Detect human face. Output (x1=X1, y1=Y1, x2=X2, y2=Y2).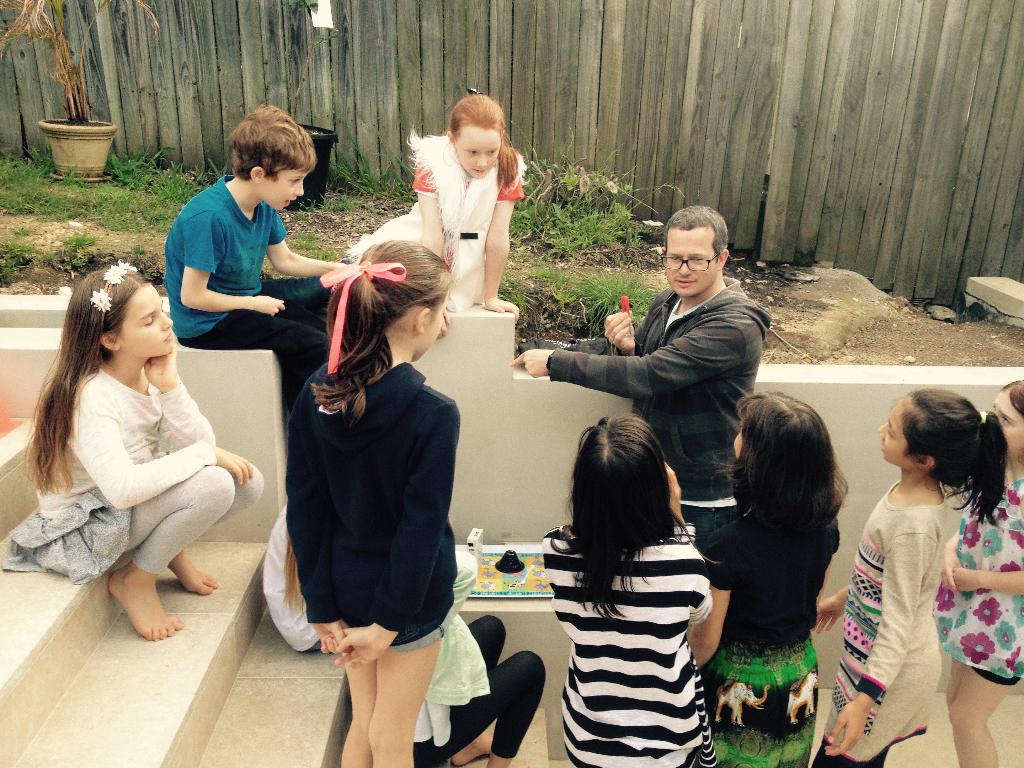
(x1=113, y1=273, x2=175, y2=362).
